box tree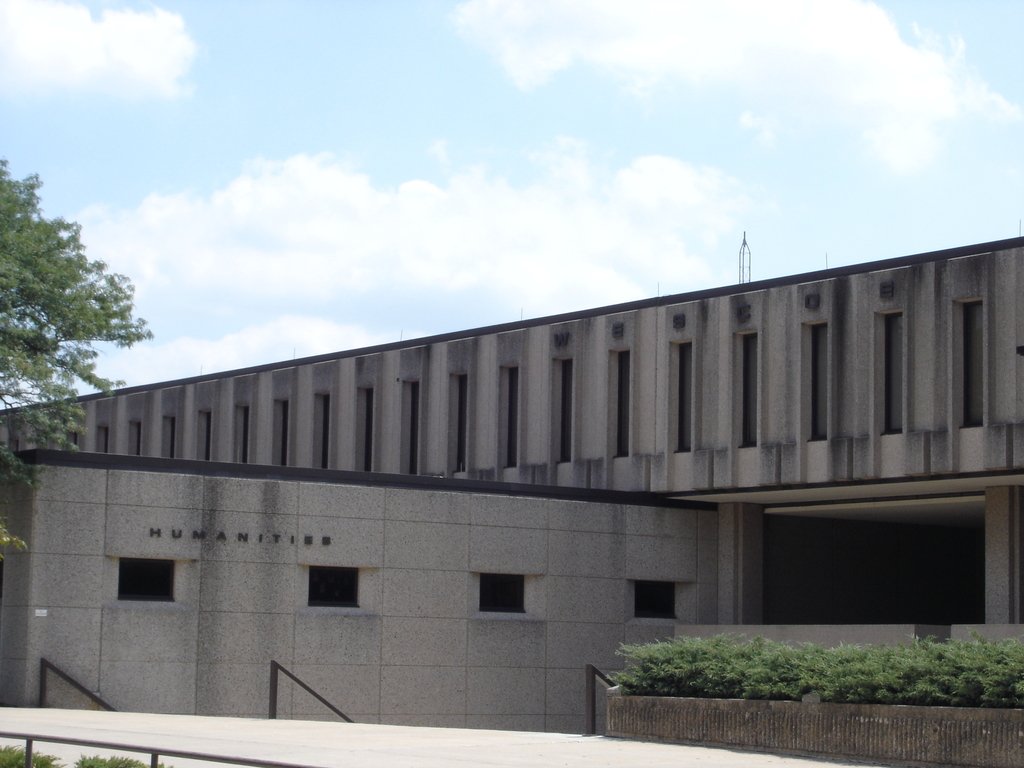
<box>4,185,138,429</box>
